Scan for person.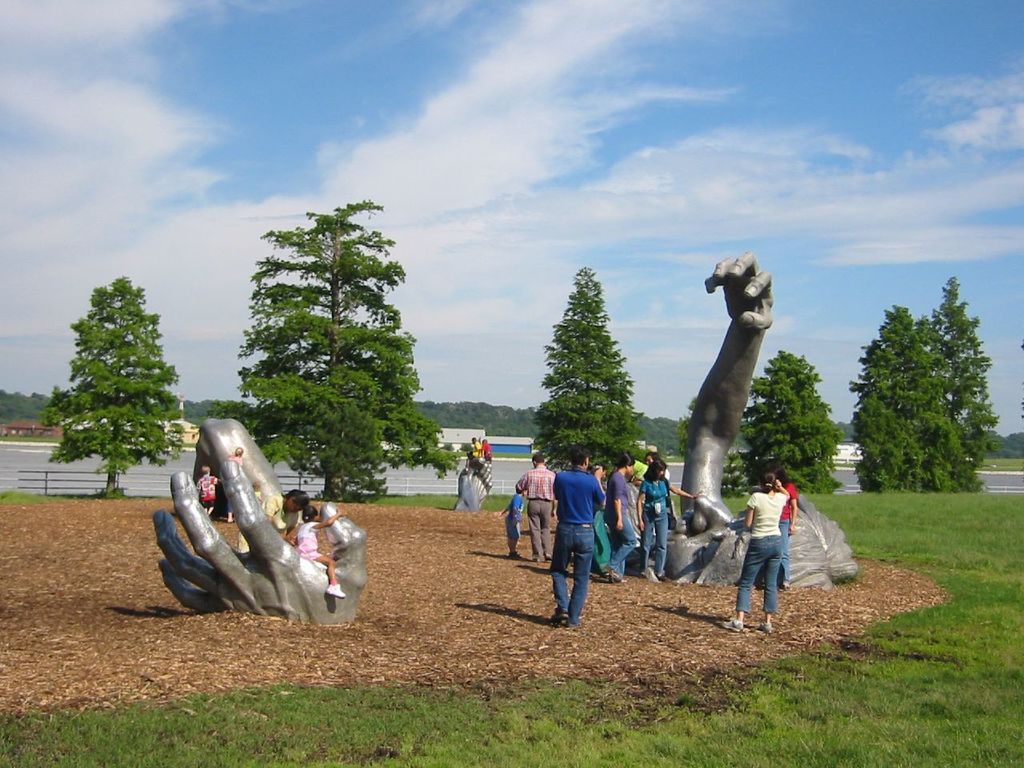
Scan result: l=550, t=446, r=602, b=622.
